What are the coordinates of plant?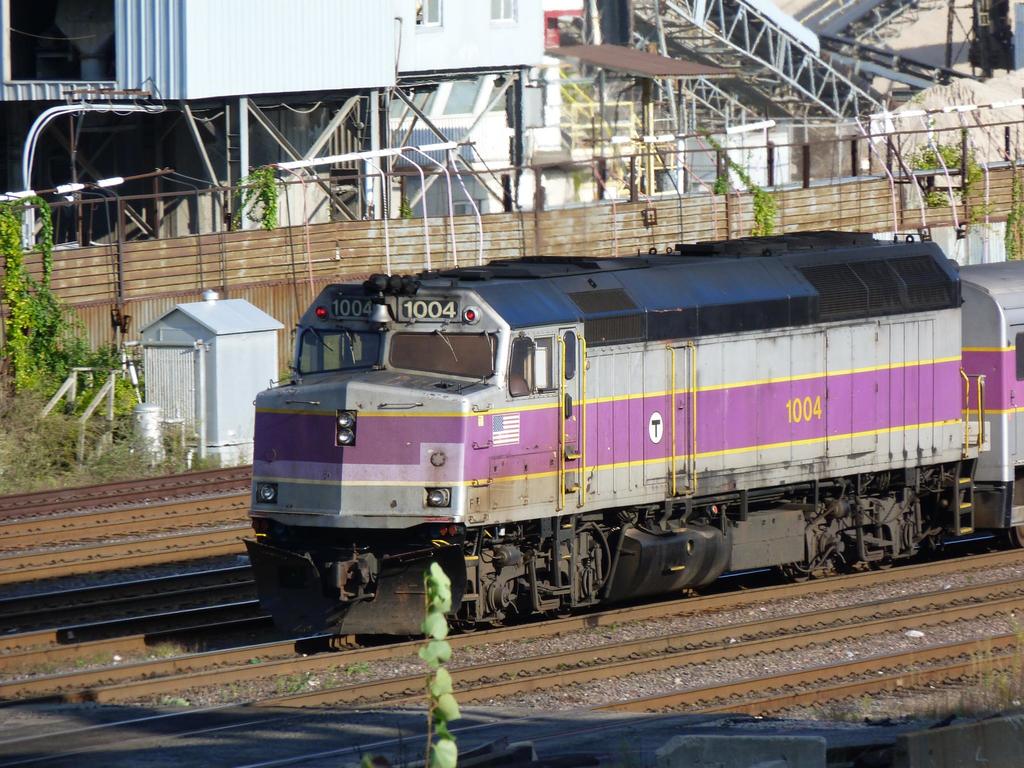
bbox=[1009, 164, 1021, 259].
